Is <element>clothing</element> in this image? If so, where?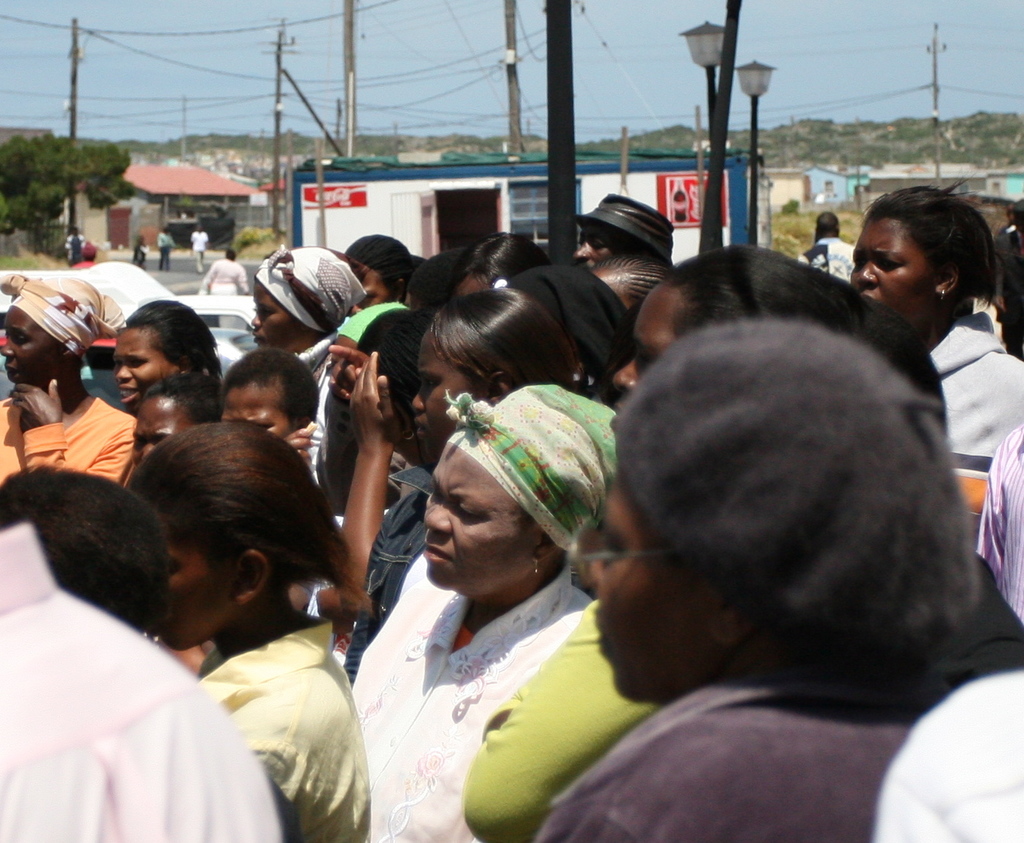
Yes, at {"left": 280, "top": 333, "right": 347, "bottom": 494}.
